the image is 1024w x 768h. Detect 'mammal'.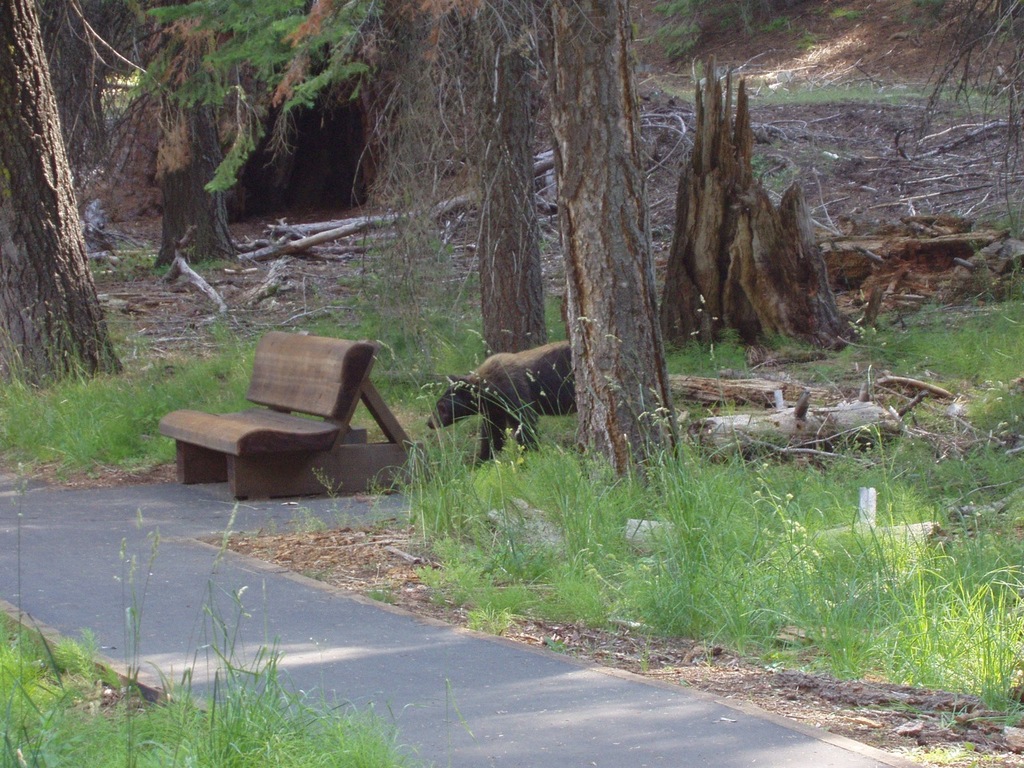
Detection: 422 338 584 464.
